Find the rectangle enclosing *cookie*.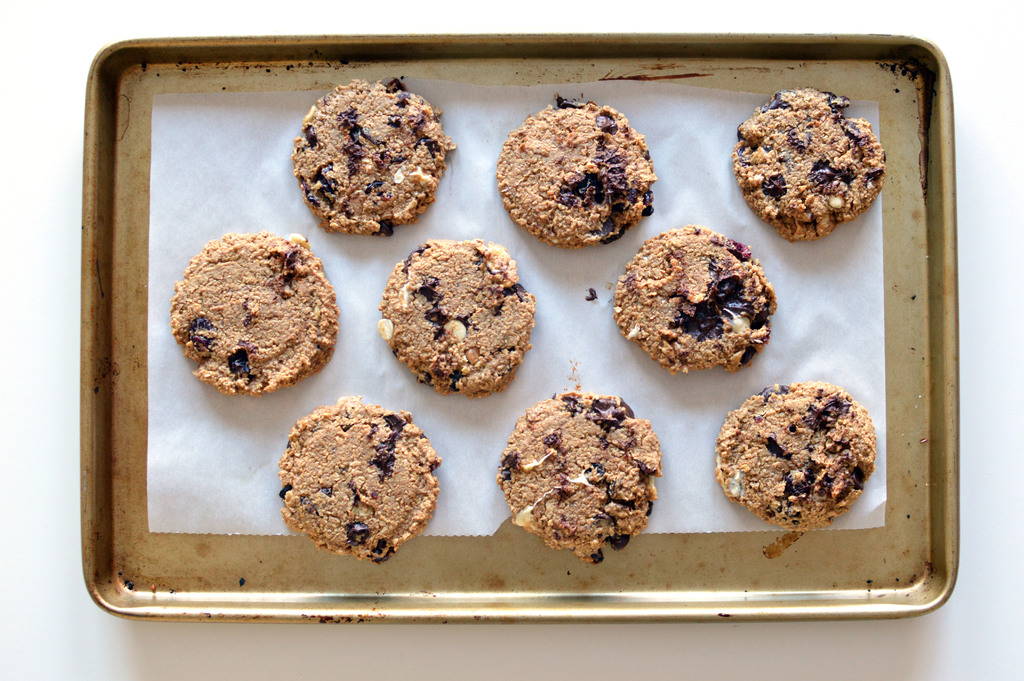
pyautogui.locateOnScreen(296, 74, 460, 233).
